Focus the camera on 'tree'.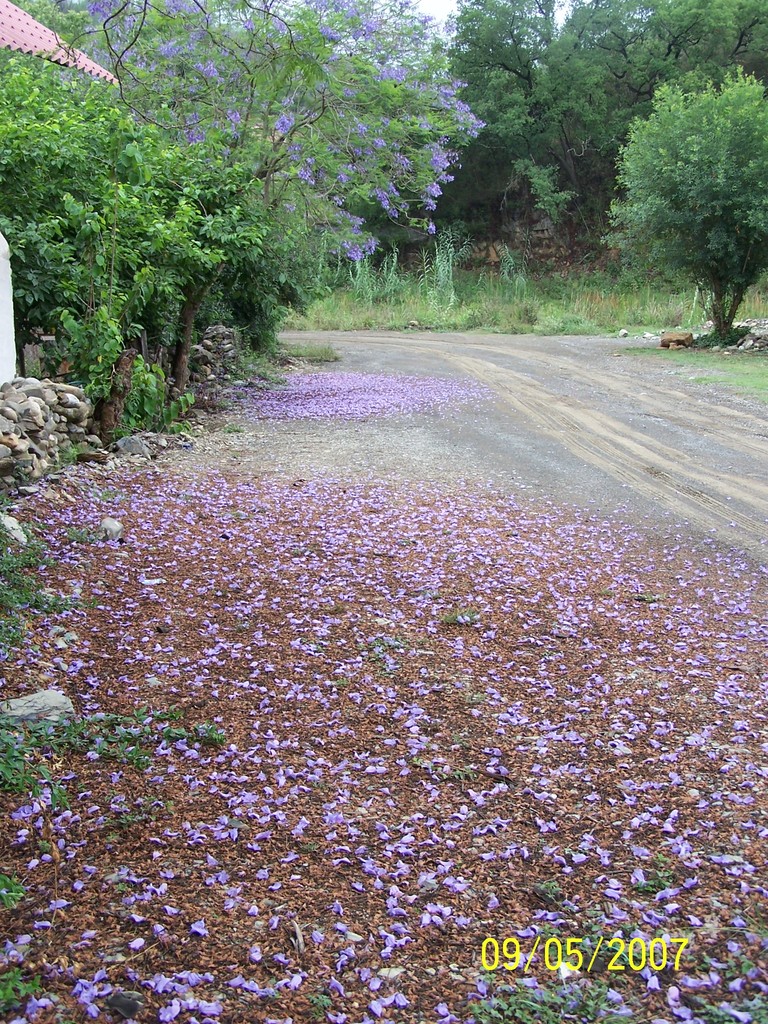
Focus region: <region>539, 1, 767, 260</region>.
